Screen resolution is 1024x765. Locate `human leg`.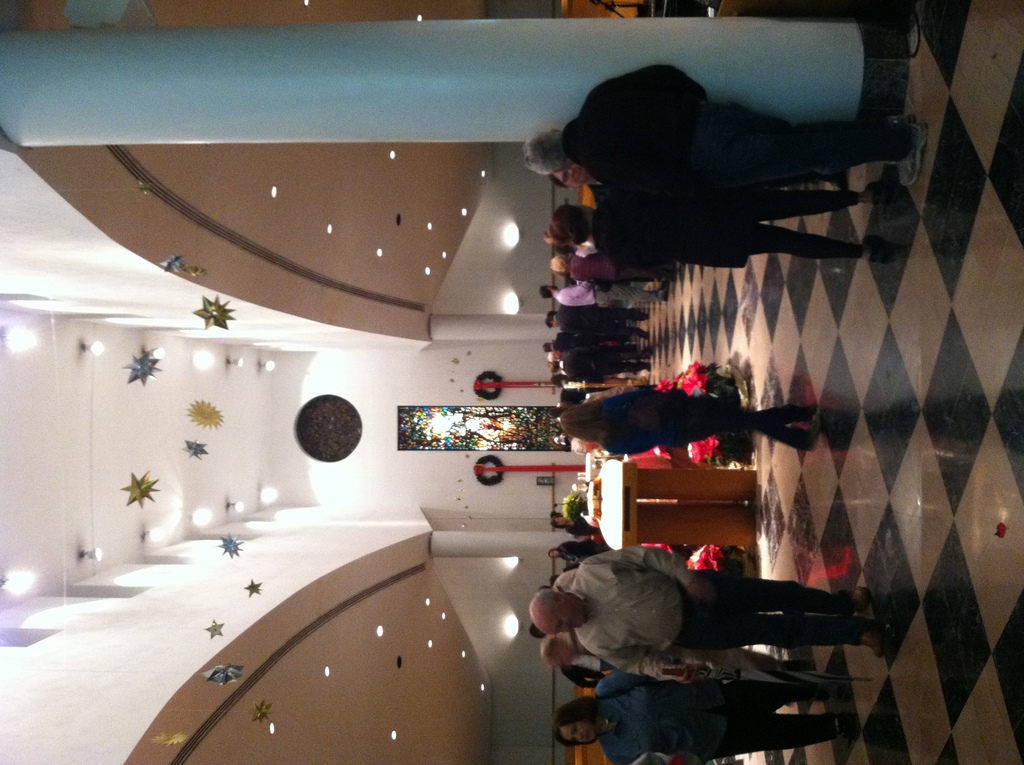
672/609/883/659.
